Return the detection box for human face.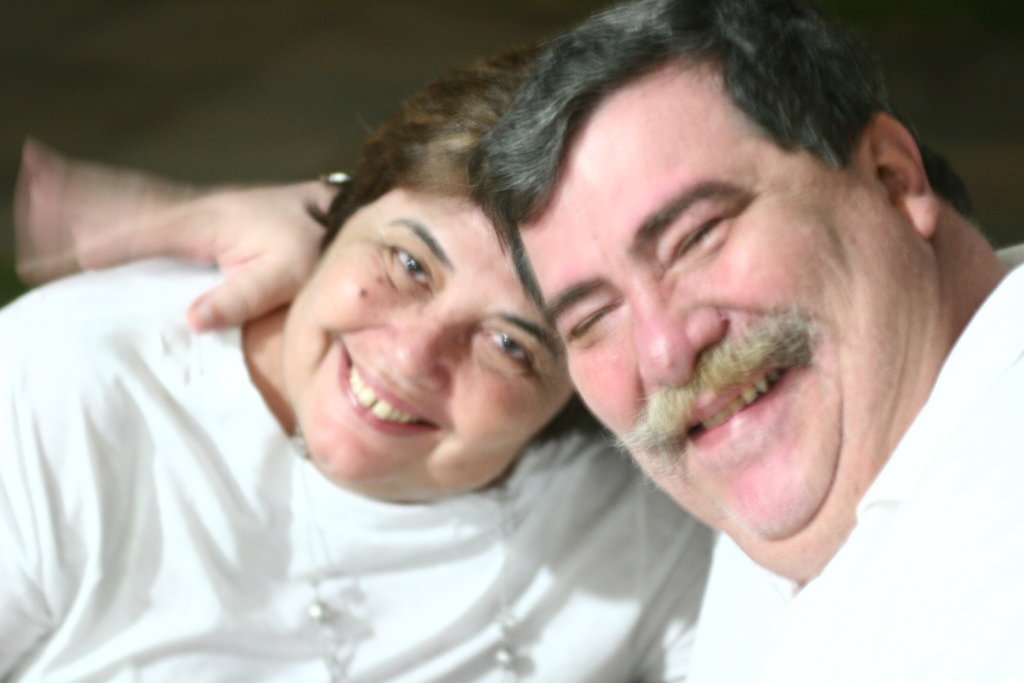
select_region(282, 191, 569, 497).
